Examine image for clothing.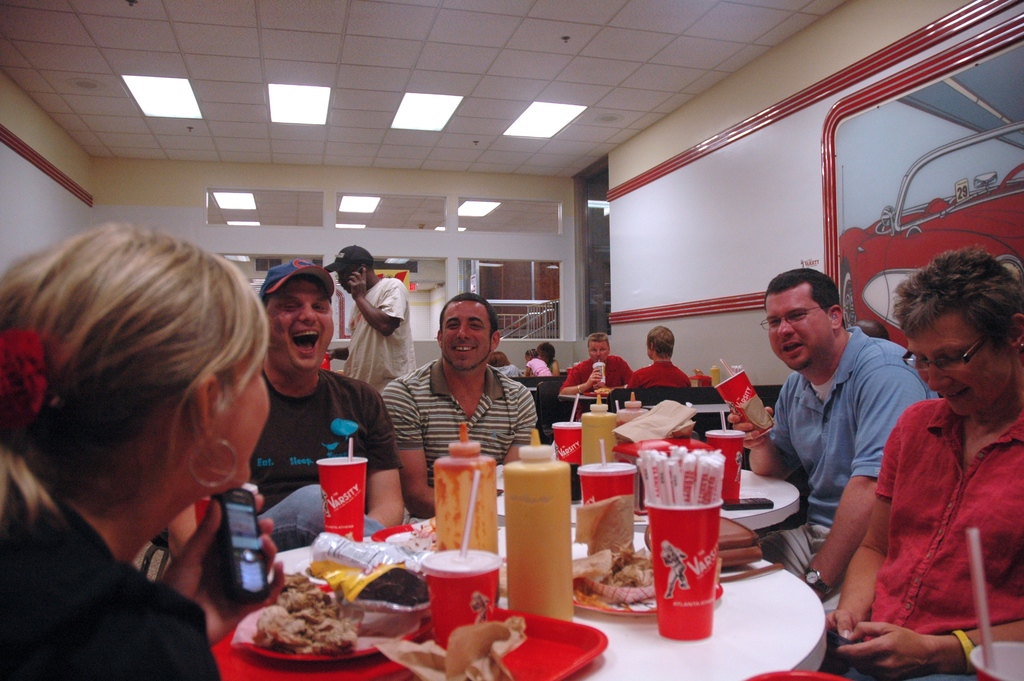
Examination result: crop(336, 270, 416, 398).
